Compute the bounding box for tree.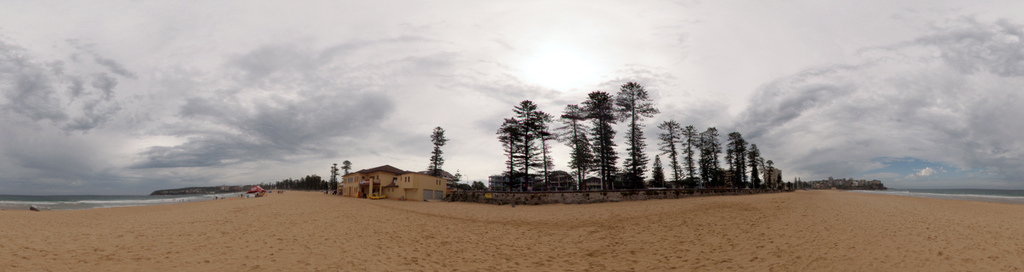
(489,67,795,207).
